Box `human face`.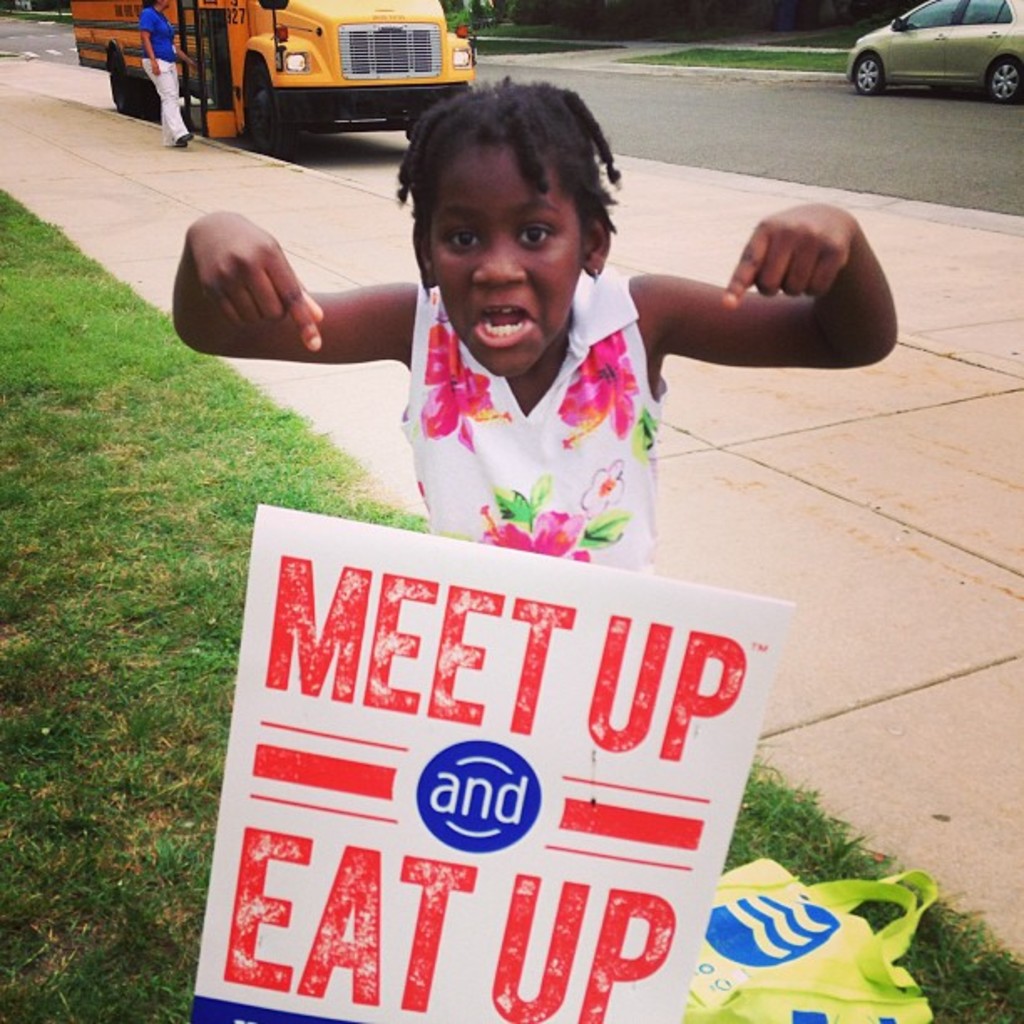
box=[433, 137, 587, 378].
